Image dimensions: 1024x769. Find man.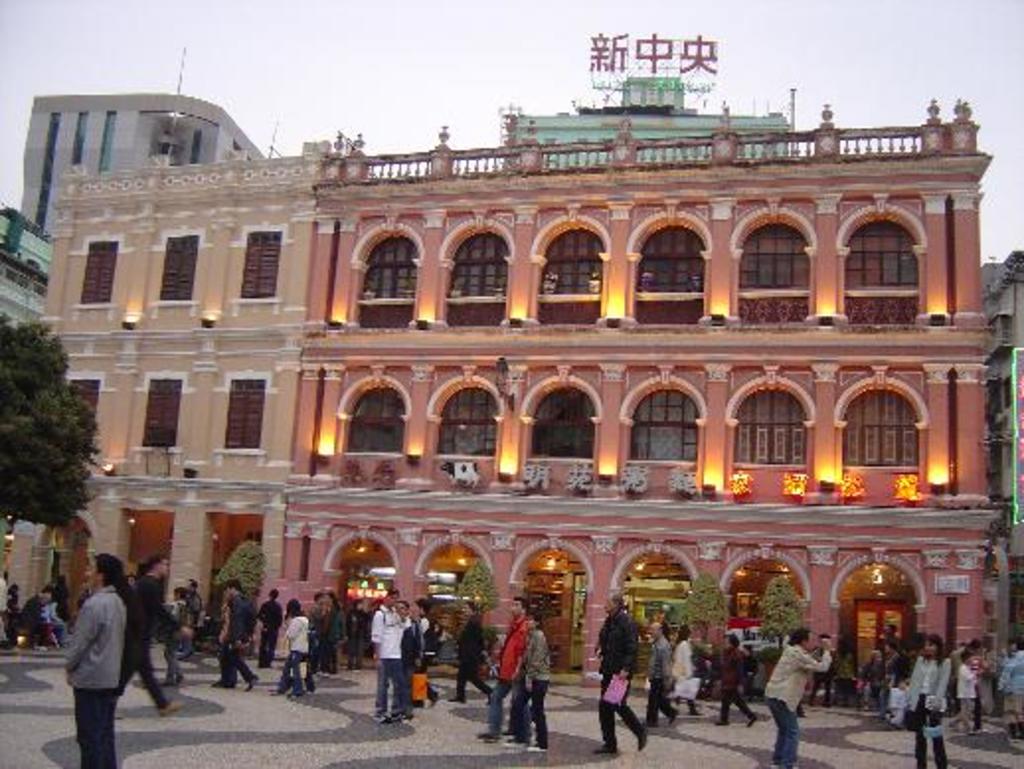
x1=593, y1=593, x2=652, y2=755.
